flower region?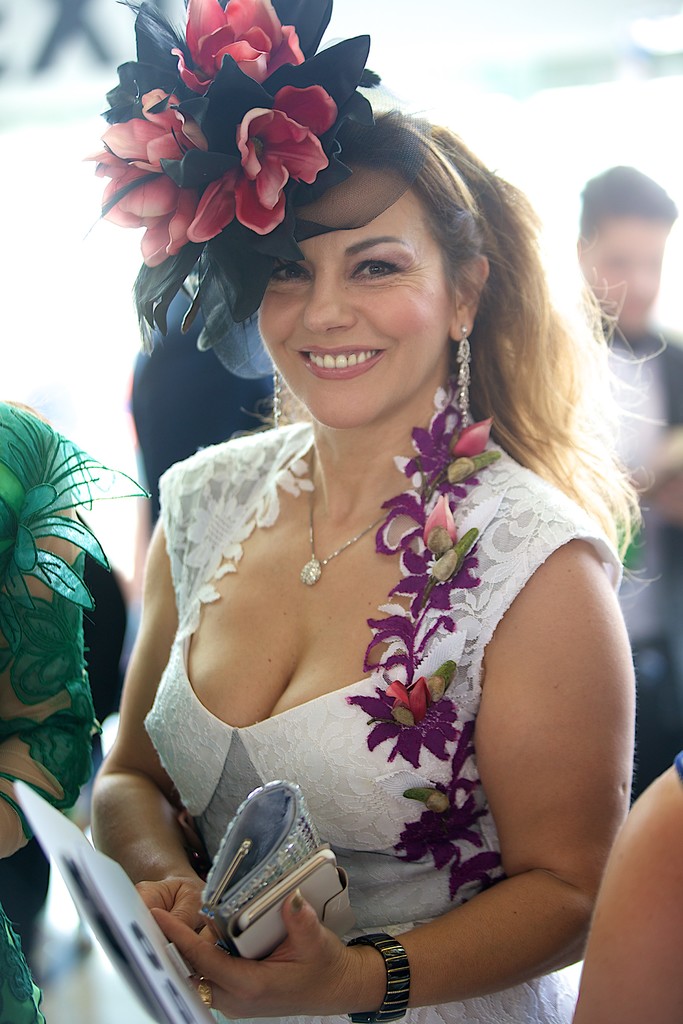
Rect(427, 490, 455, 542)
